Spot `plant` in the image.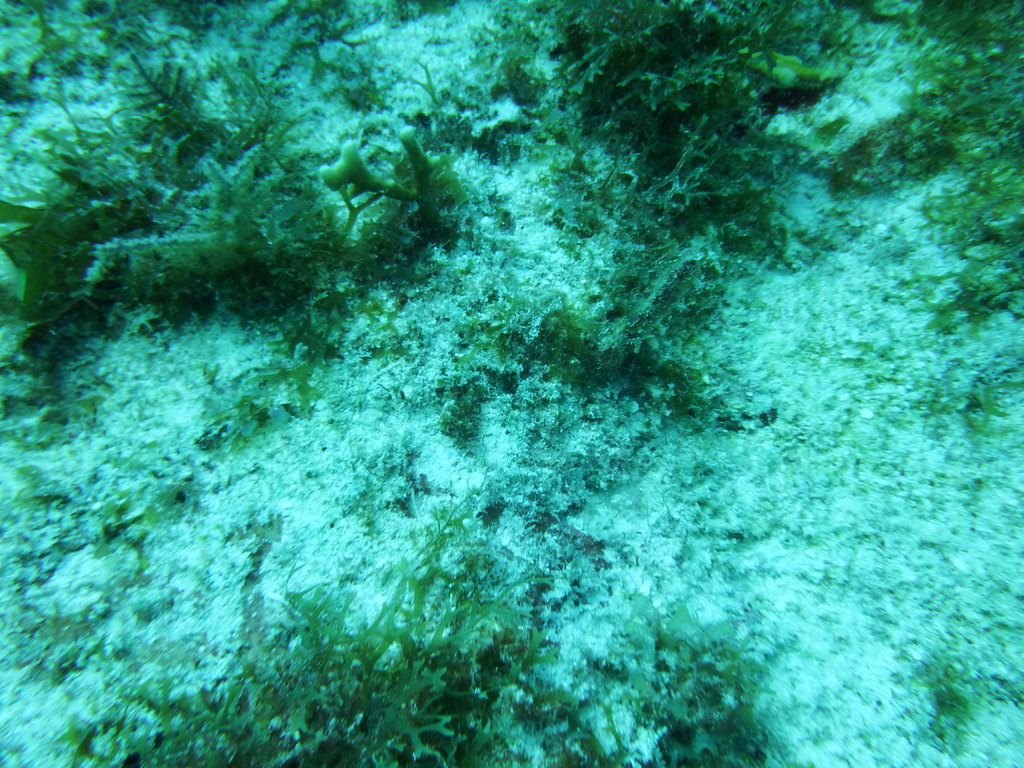
`plant` found at (left=473, top=0, right=884, bottom=431).
